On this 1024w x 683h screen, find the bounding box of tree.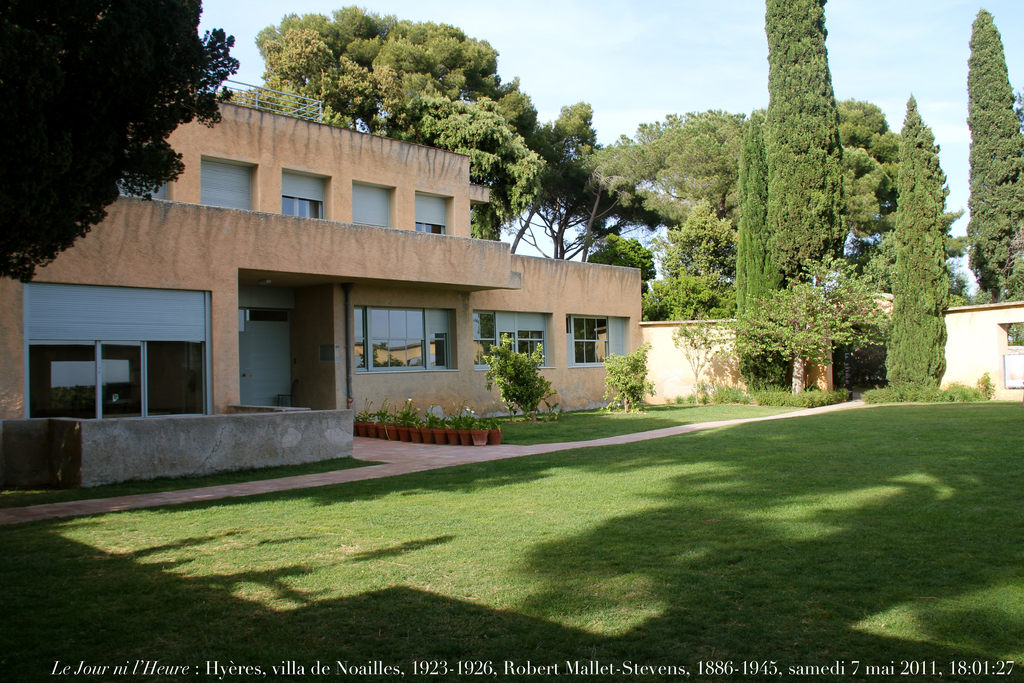
Bounding box: <bbox>762, 0, 854, 395</bbox>.
